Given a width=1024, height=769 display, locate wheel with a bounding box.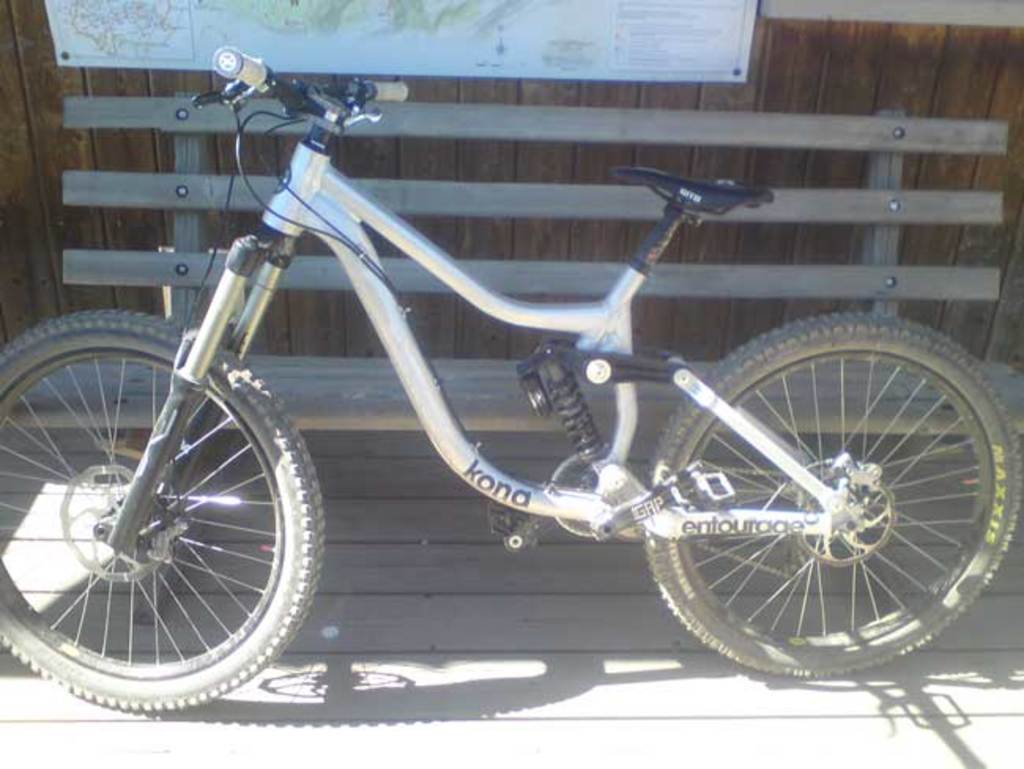
Located: 0 325 302 695.
